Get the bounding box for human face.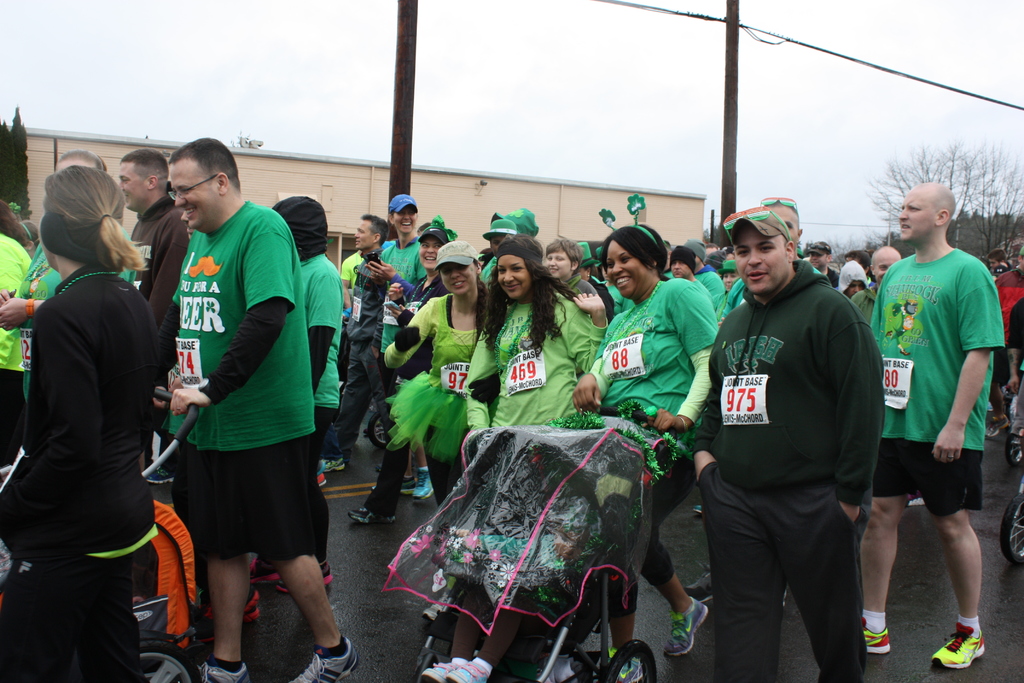
<bbox>437, 264, 479, 295</bbox>.
